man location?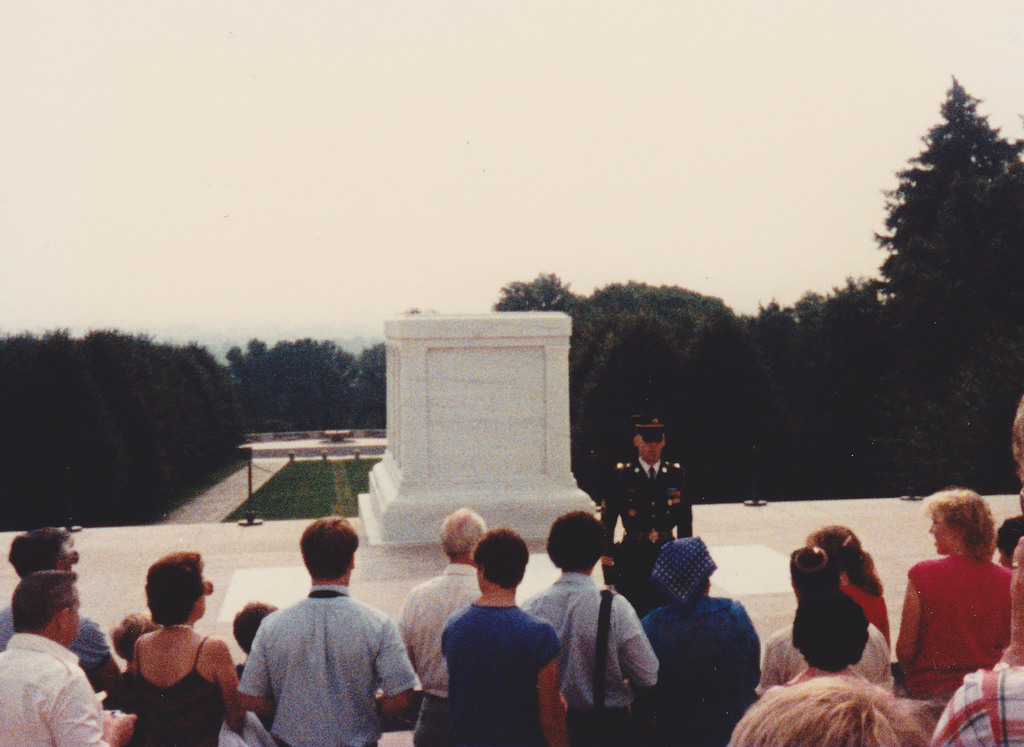
left=0, top=568, right=133, bottom=745
